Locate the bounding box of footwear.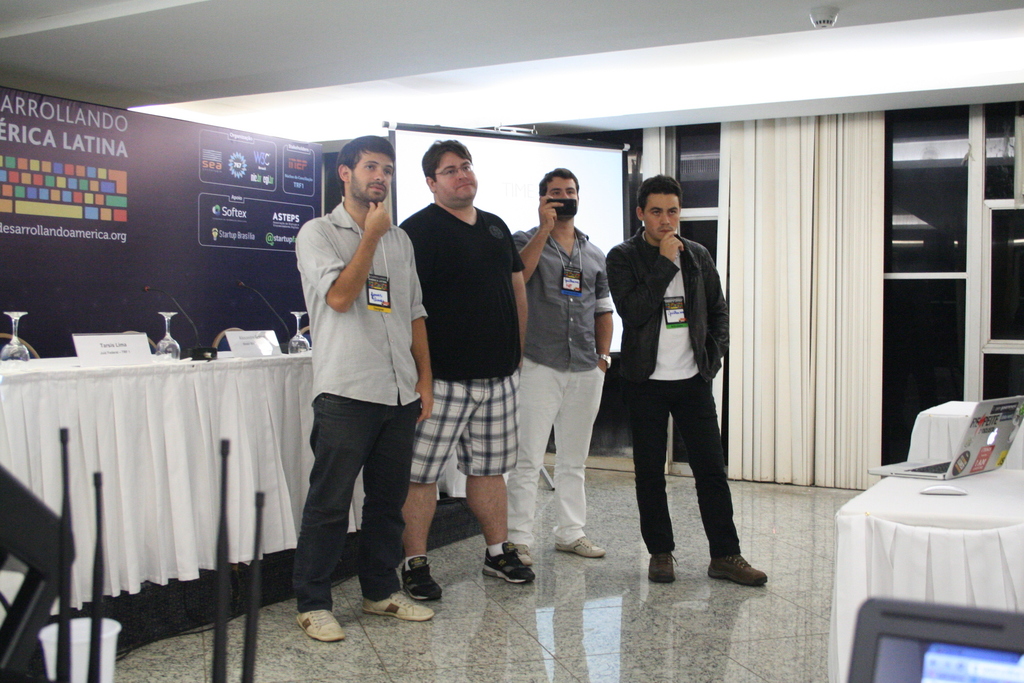
Bounding box: (x1=643, y1=551, x2=677, y2=584).
